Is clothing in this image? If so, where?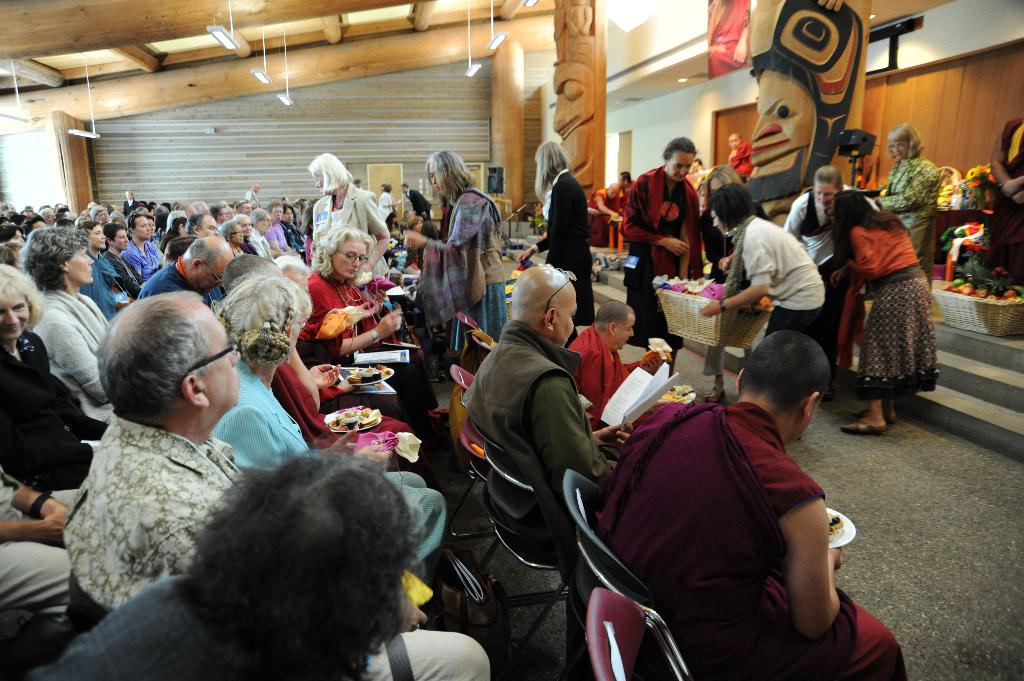
Yes, at [568,324,643,431].
